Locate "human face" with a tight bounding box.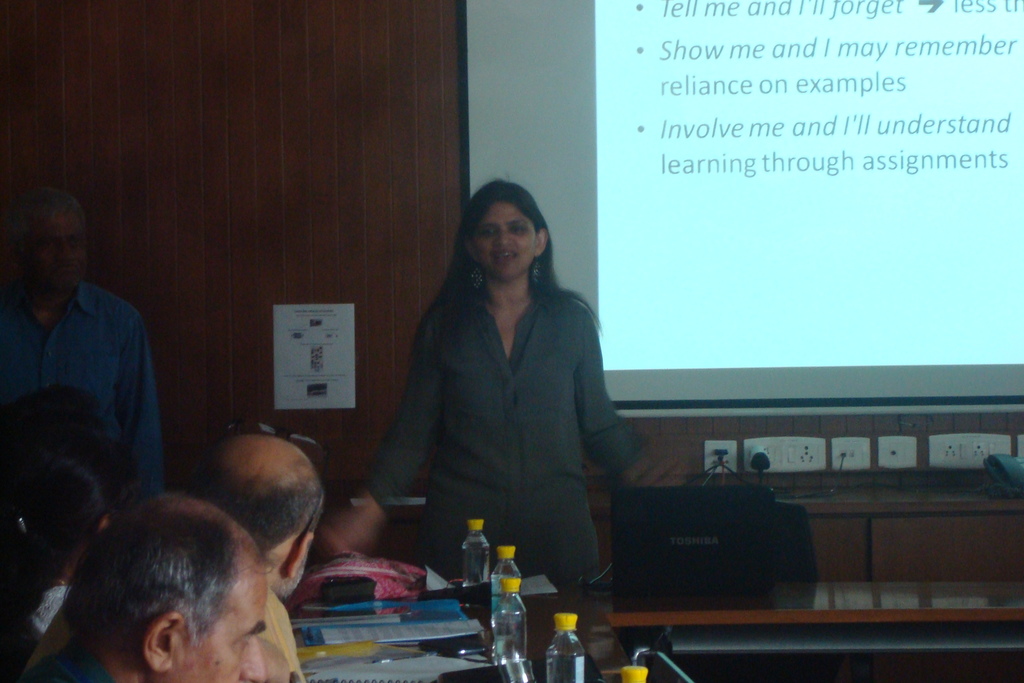
(left=30, top=204, right=86, bottom=291).
